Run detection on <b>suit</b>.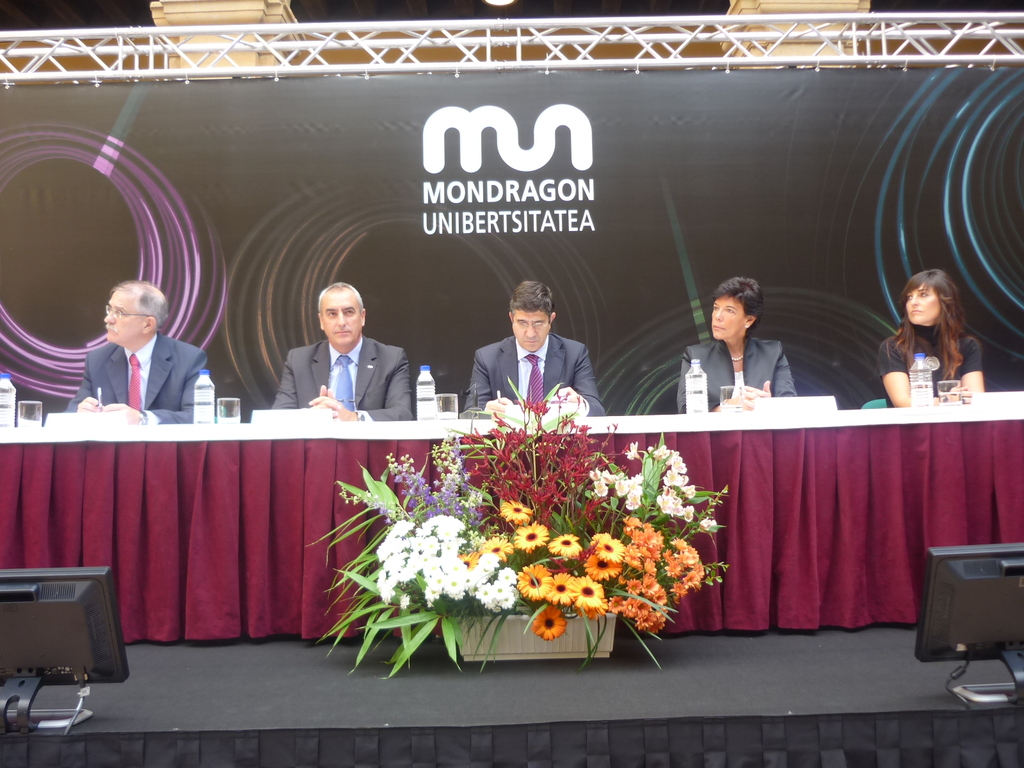
Result: <region>465, 336, 605, 418</region>.
